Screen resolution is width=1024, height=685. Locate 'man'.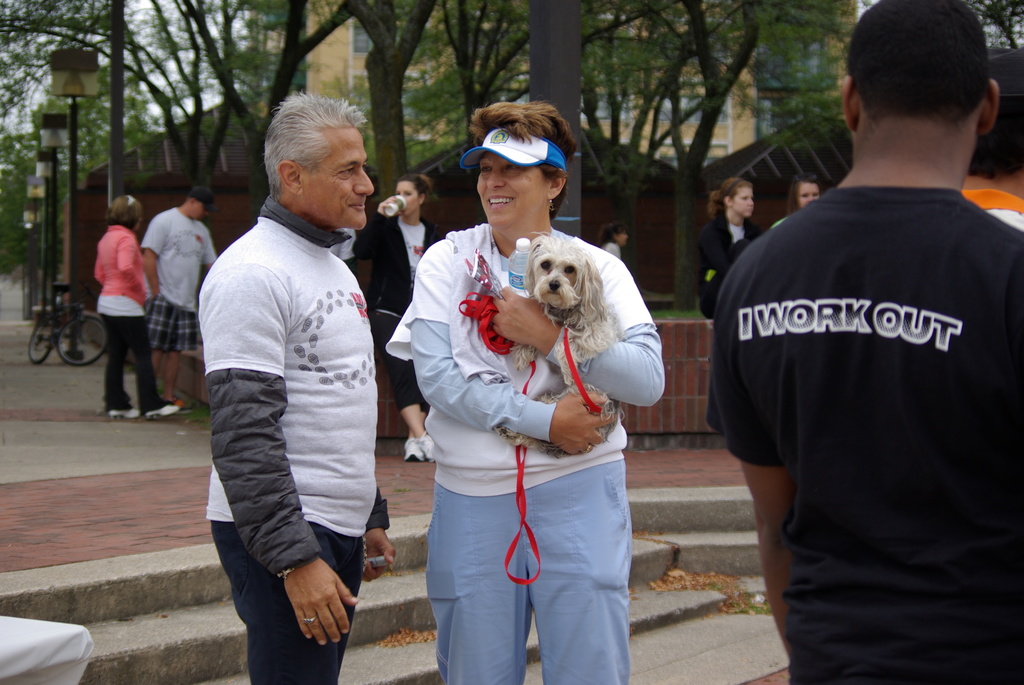
Rect(701, 0, 1023, 684).
